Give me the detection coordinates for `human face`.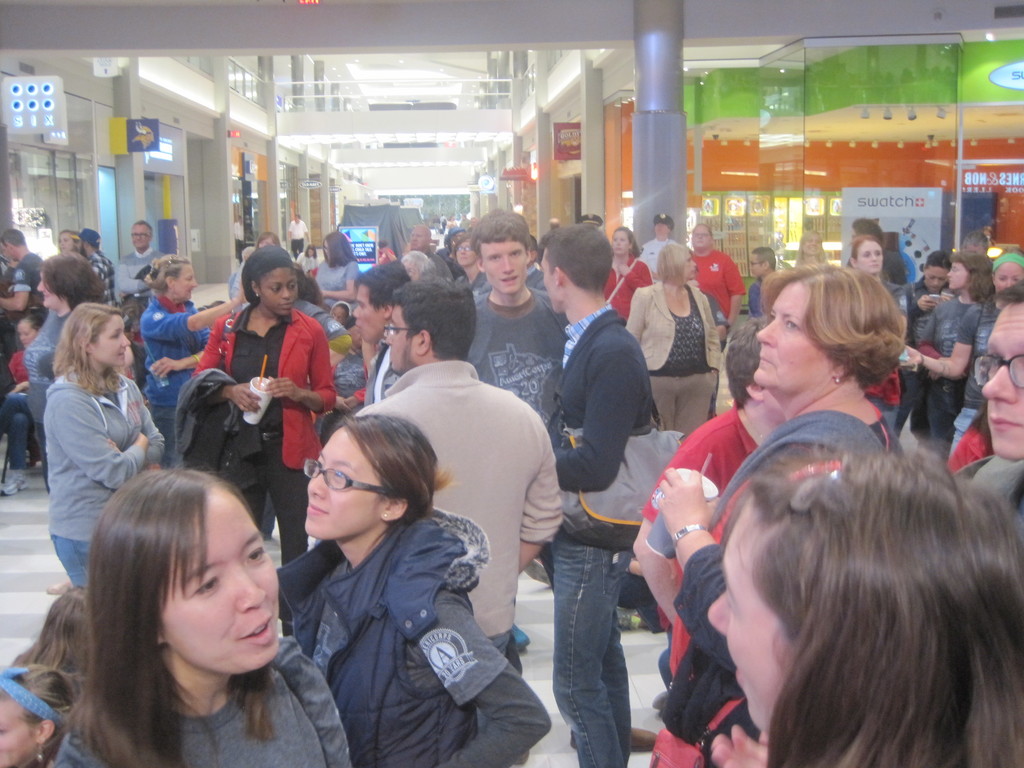
[692,224,705,245].
